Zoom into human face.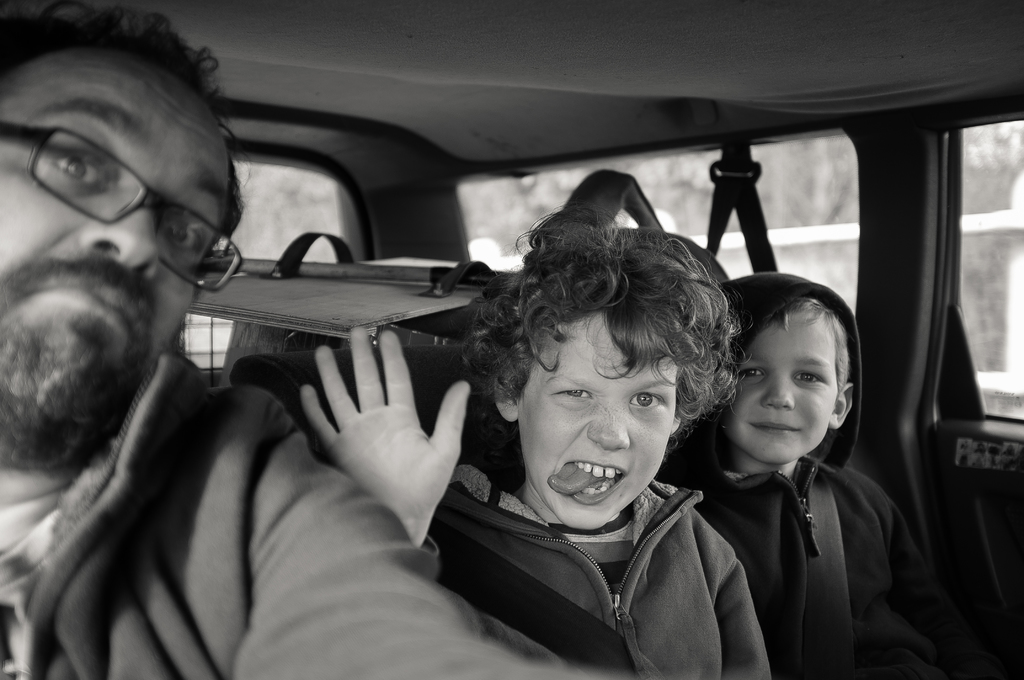
Zoom target: bbox=[516, 302, 714, 534].
